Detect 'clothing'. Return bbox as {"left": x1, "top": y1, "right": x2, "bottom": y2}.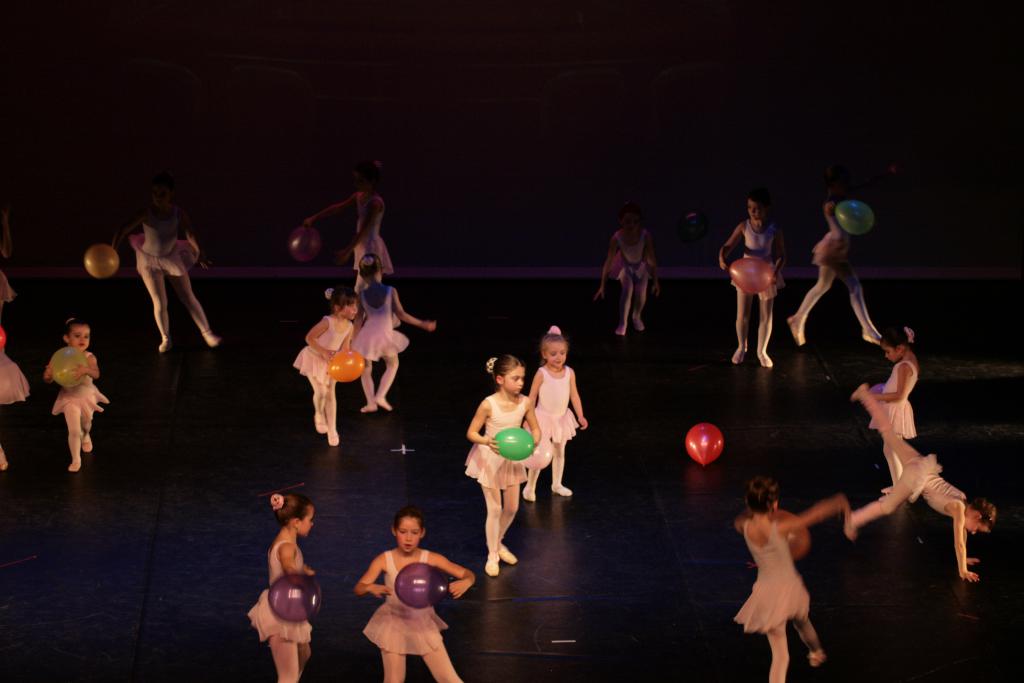
{"left": 532, "top": 366, "right": 578, "bottom": 443}.
